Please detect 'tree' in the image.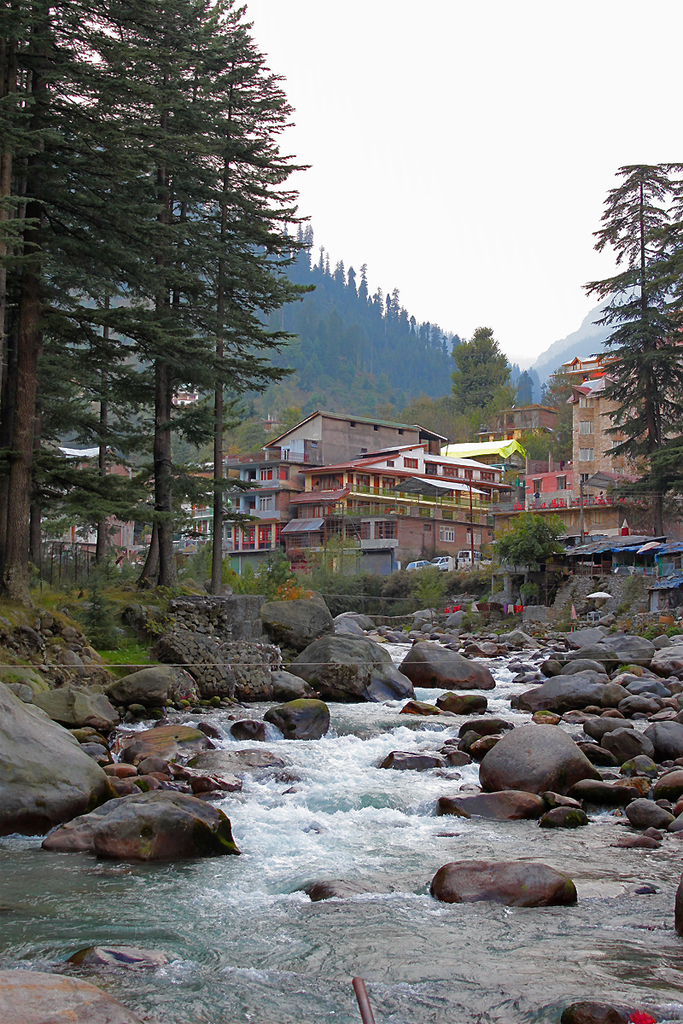
l=496, t=509, r=577, b=568.
